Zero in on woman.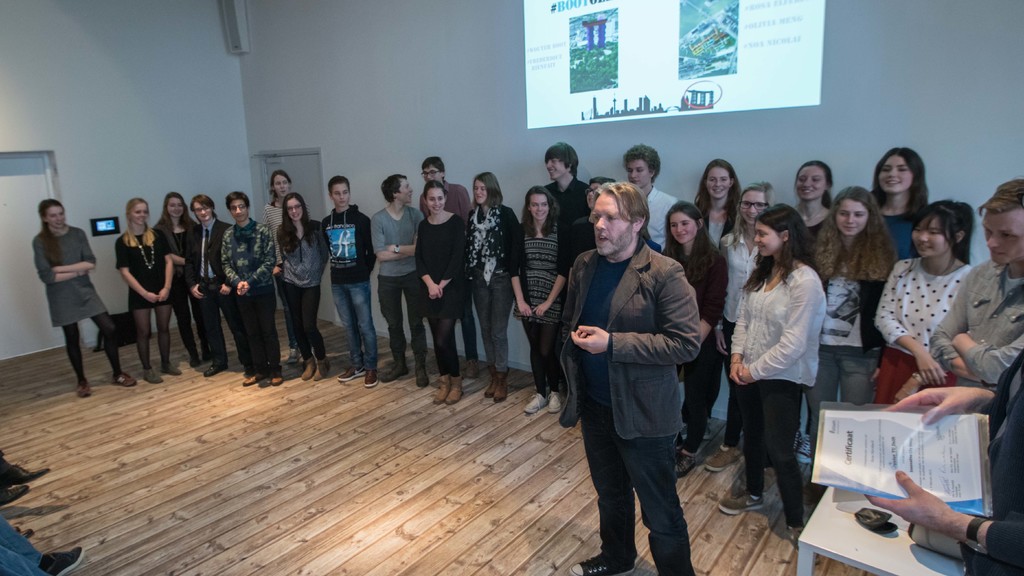
Zeroed in: pyautogui.locateOnScreen(11, 195, 138, 396).
